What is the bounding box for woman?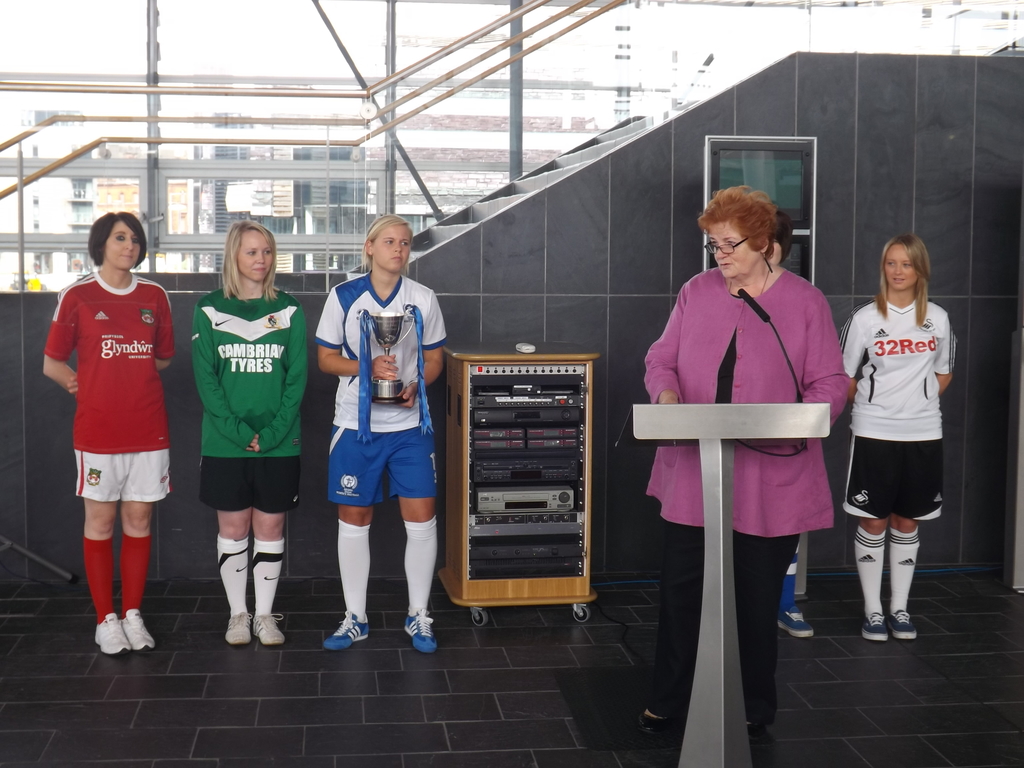
x1=837 y1=236 x2=959 y2=643.
